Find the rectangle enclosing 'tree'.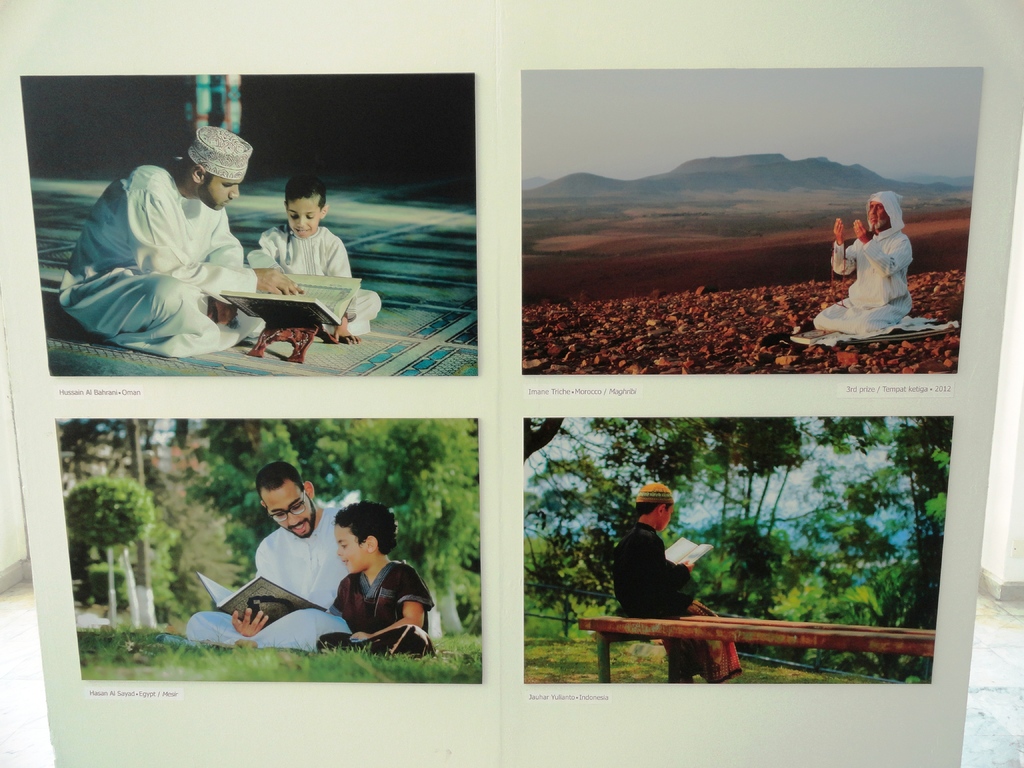
(525, 416, 947, 675).
